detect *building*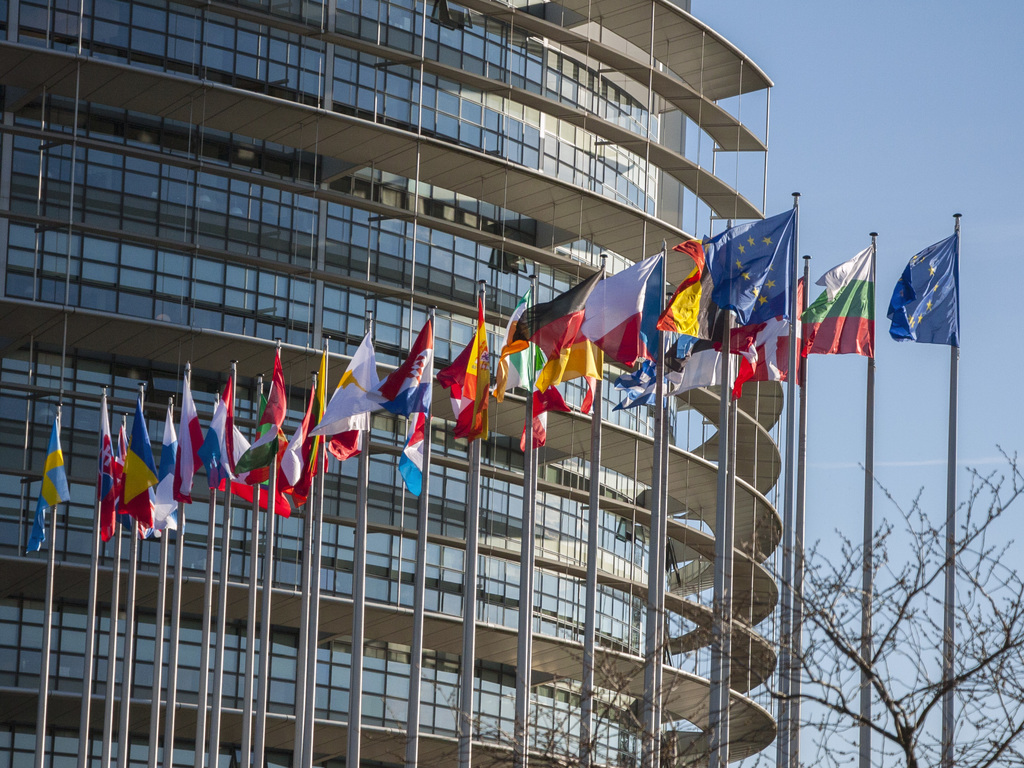
{"left": 0, "top": 0, "right": 785, "bottom": 767}
